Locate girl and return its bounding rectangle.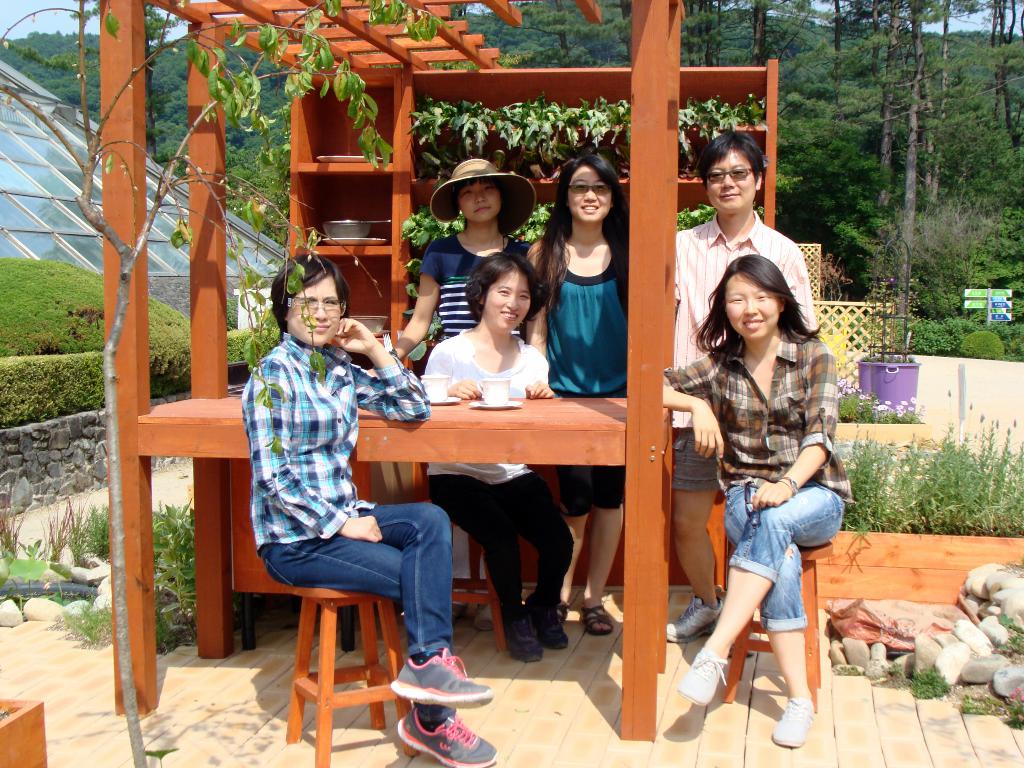
select_region(514, 147, 628, 634).
